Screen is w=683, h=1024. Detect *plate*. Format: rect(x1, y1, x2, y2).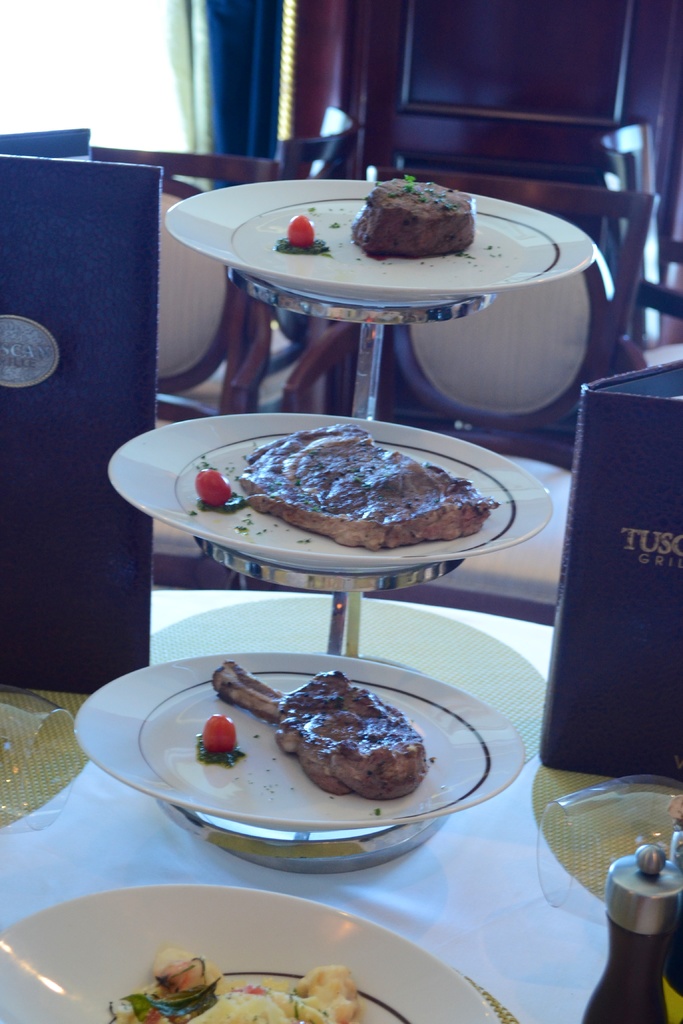
rect(160, 176, 597, 302).
